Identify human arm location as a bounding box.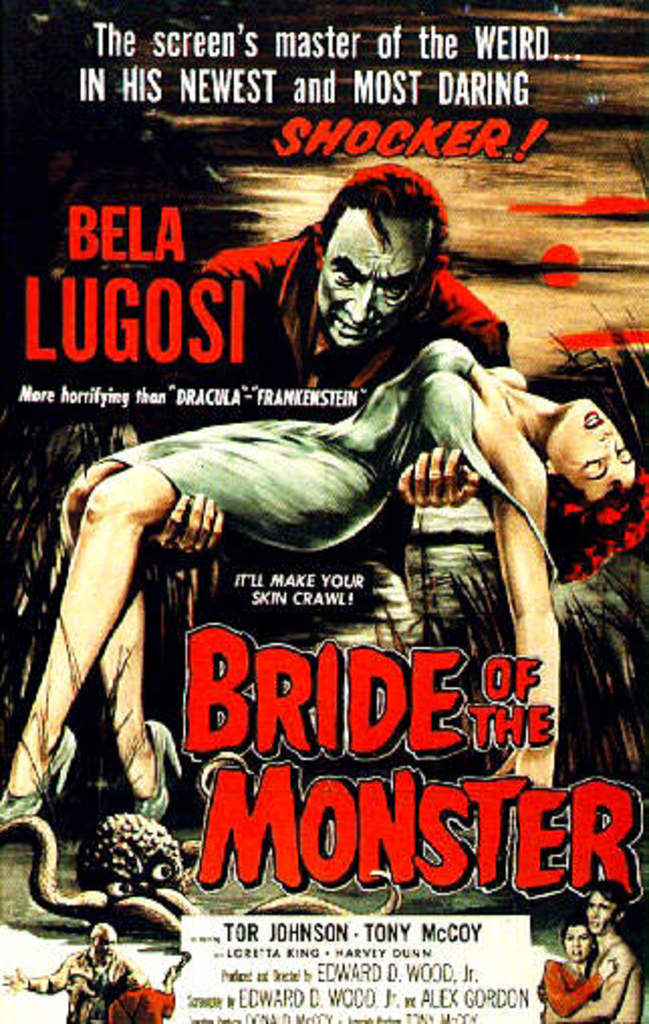
474:377:582:710.
